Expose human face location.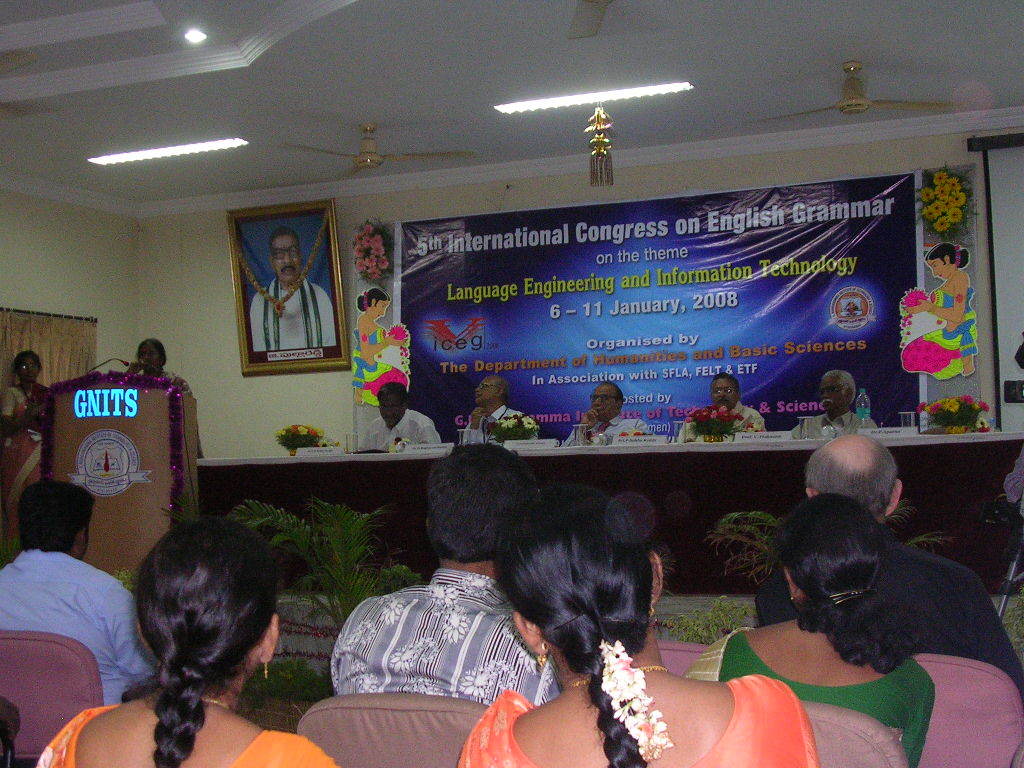
Exposed at box=[592, 384, 615, 419].
